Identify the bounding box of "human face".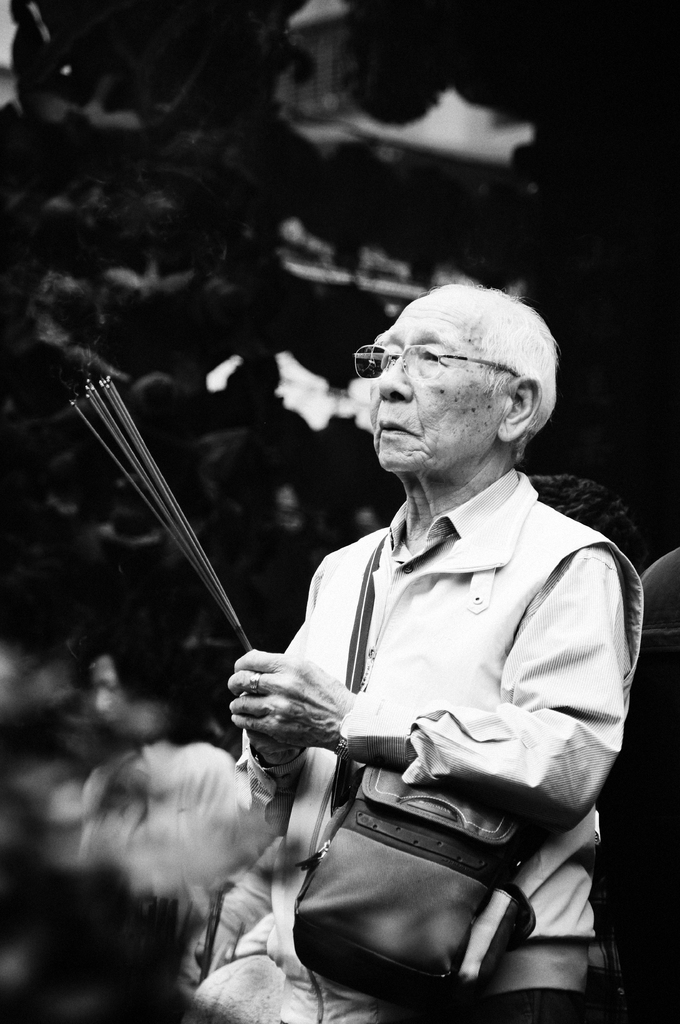
left=374, top=298, right=512, bottom=472.
